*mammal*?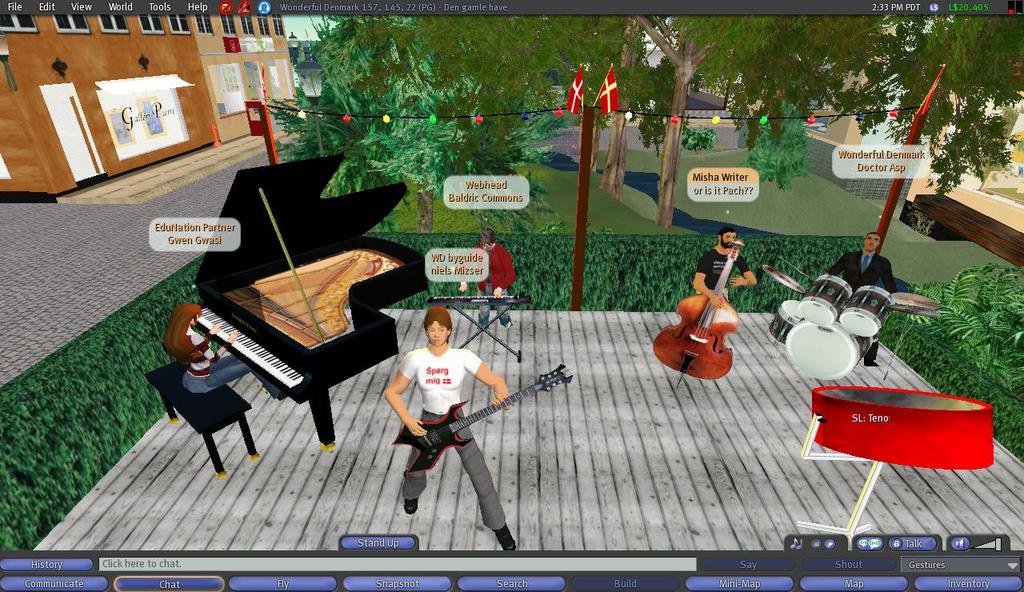
378 325 558 525
